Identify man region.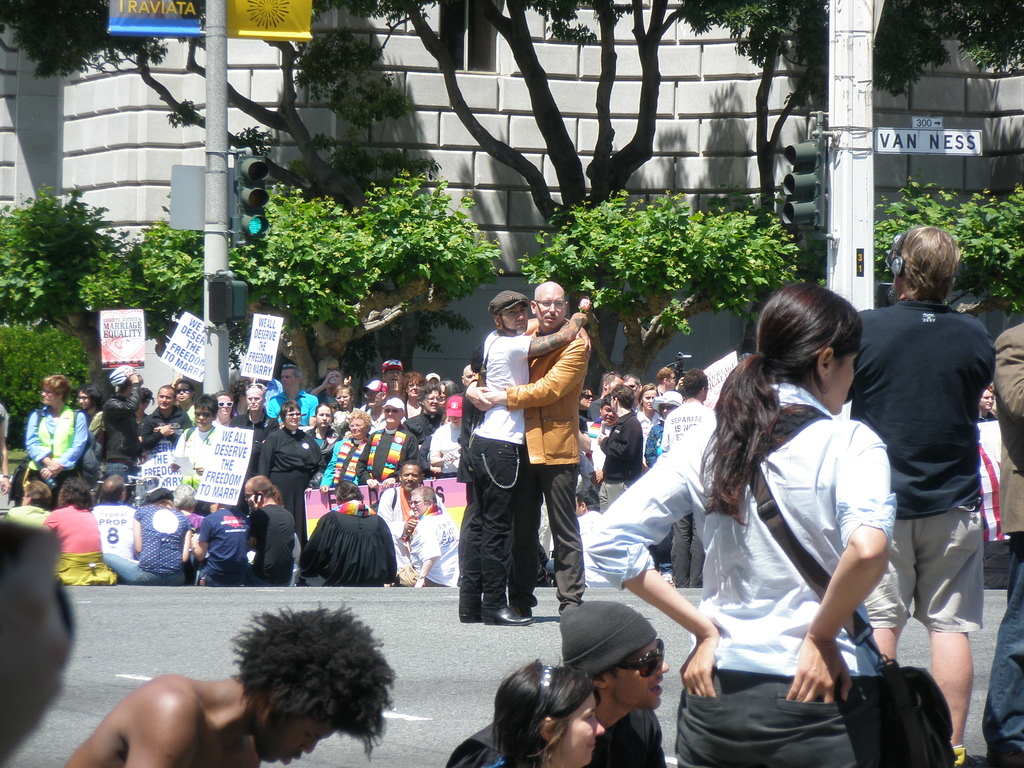
Region: {"x1": 25, "y1": 374, "x2": 88, "y2": 488}.
